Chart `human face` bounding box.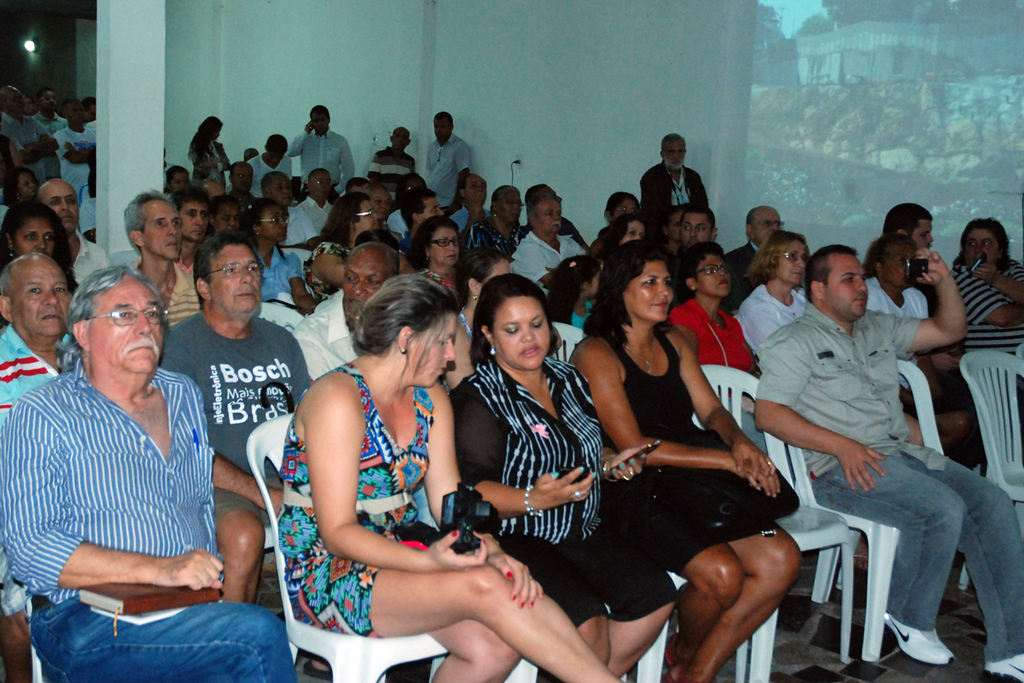
Charted: [x1=409, y1=313, x2=464, y2=386].
